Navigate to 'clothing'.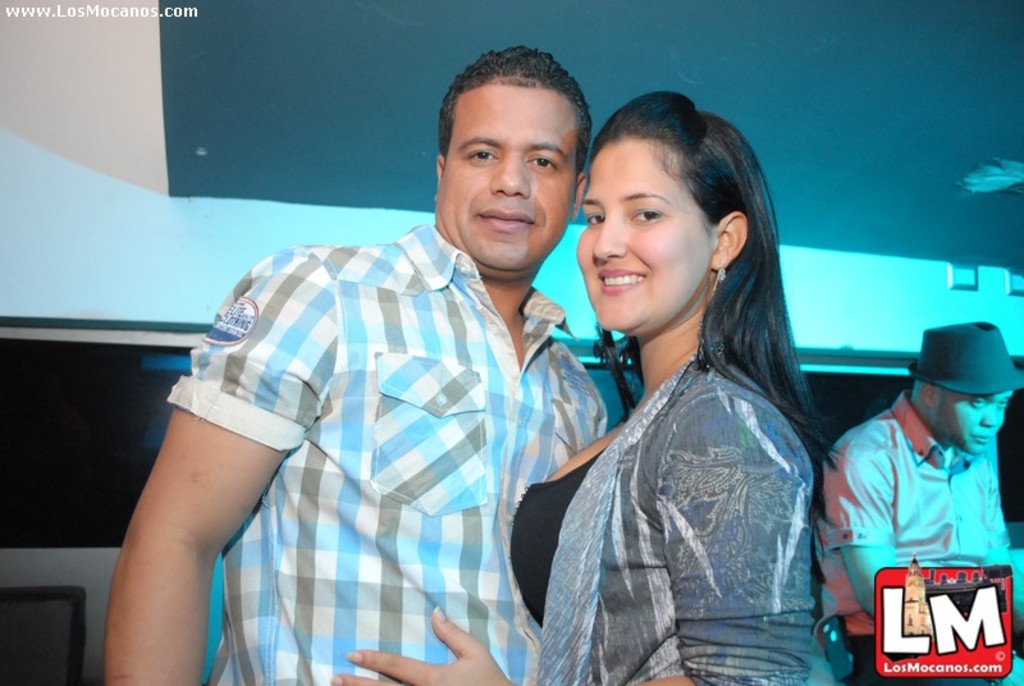
Navigation target: 521,335,855,685.
